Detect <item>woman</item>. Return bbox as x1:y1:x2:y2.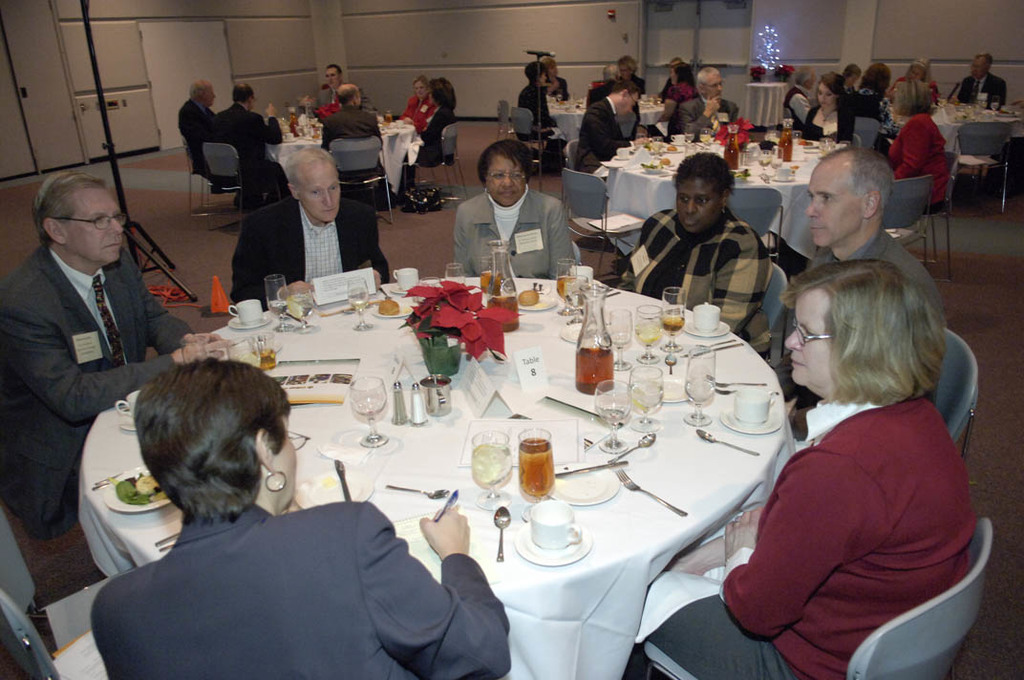
544:58:572:100.
